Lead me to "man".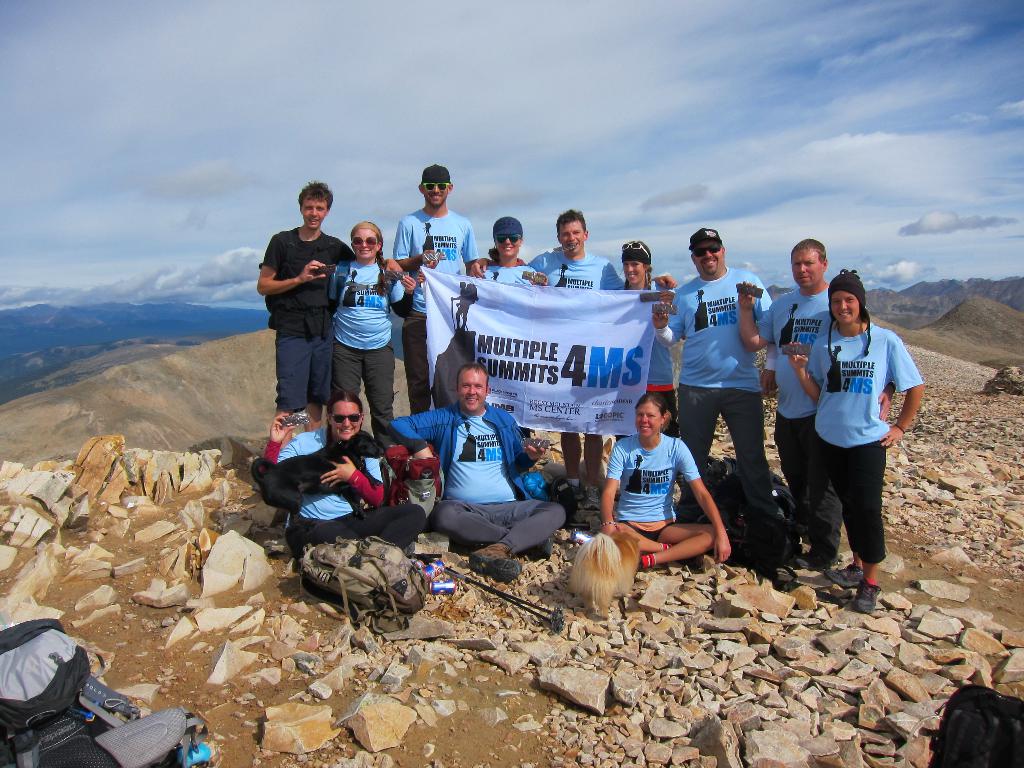
Lead to select_region(386, 362, 571, 586).
